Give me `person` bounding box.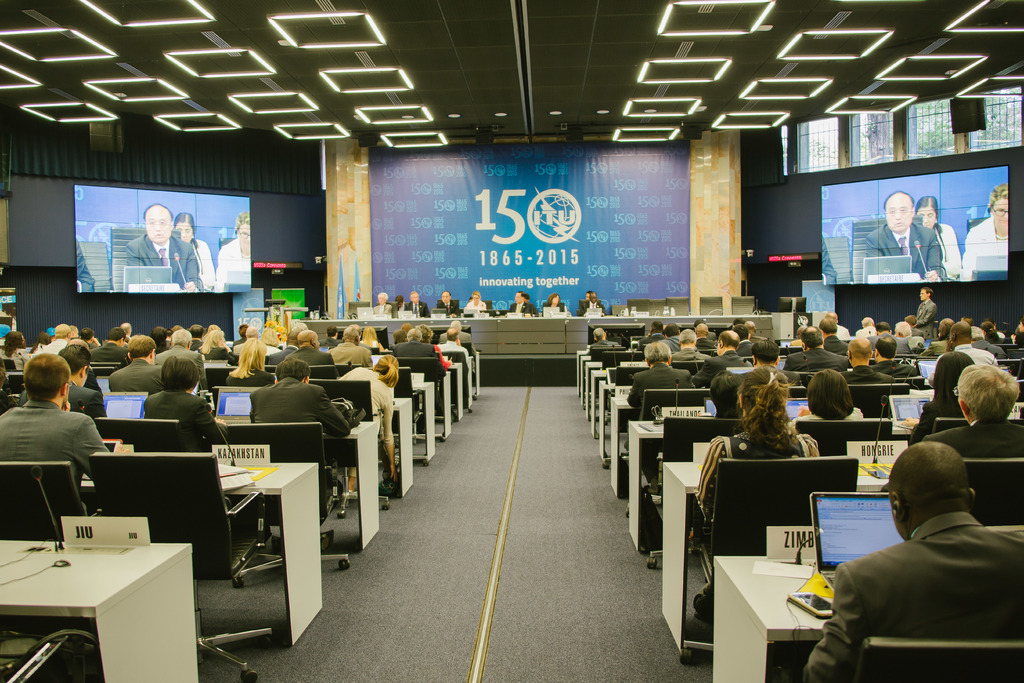
{"left": 584, "top": 292, "right": 606, "bottom": 317}.
